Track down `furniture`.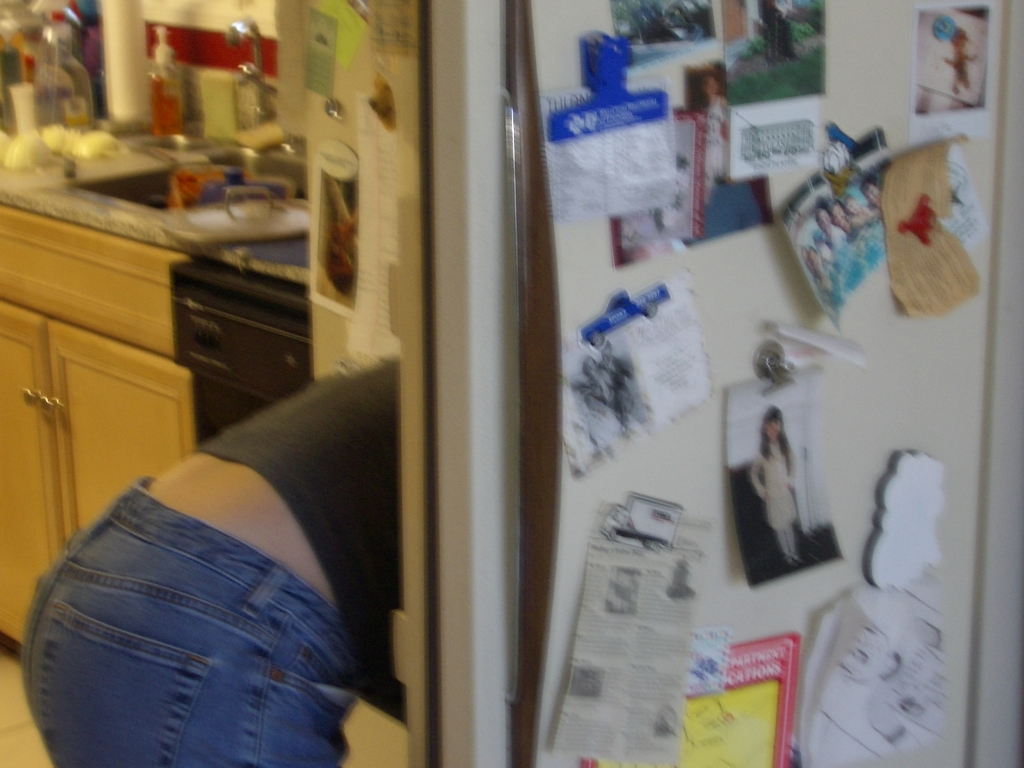
Tracked to 0:134:404:730.
